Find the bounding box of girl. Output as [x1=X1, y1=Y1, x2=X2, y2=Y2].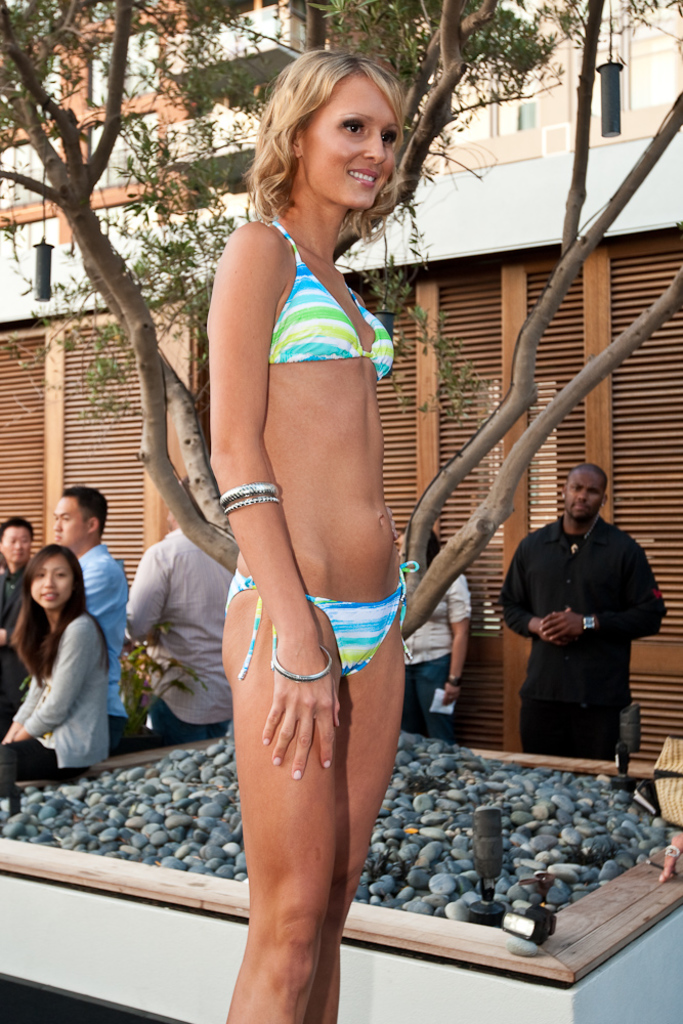
[x1=0, y1=542, x2=121, y2=781].
